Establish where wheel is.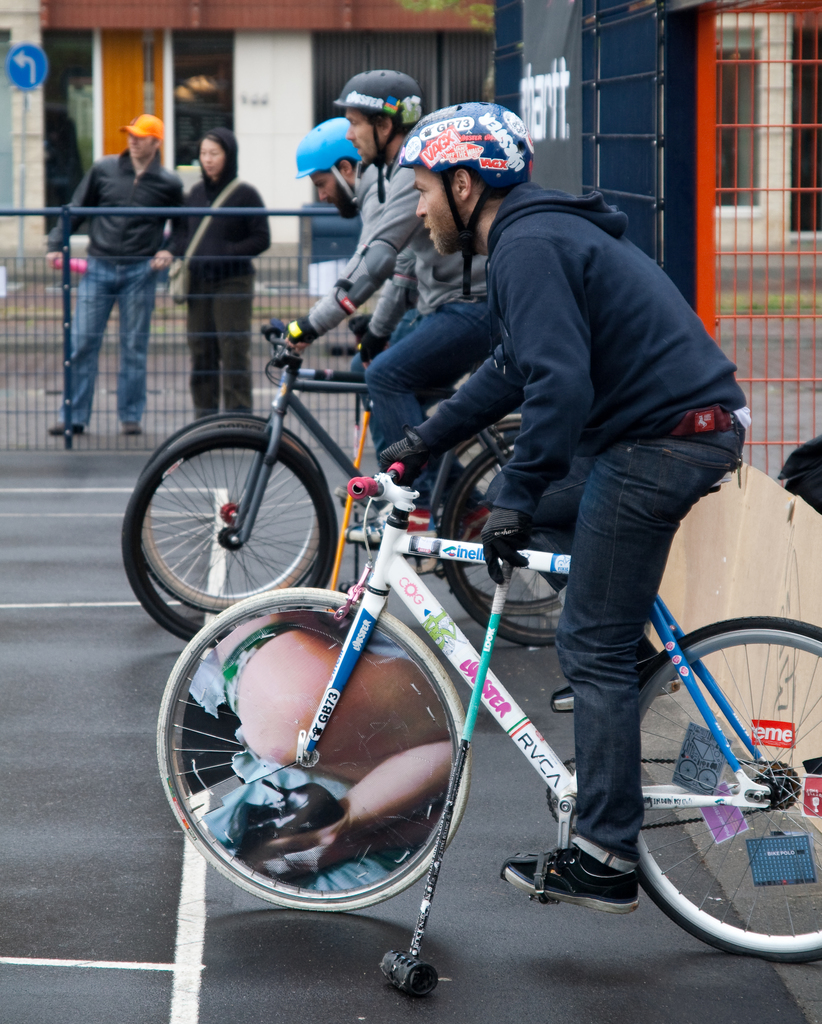
Established at [left=638, top=614, right=821, bottom=966].
